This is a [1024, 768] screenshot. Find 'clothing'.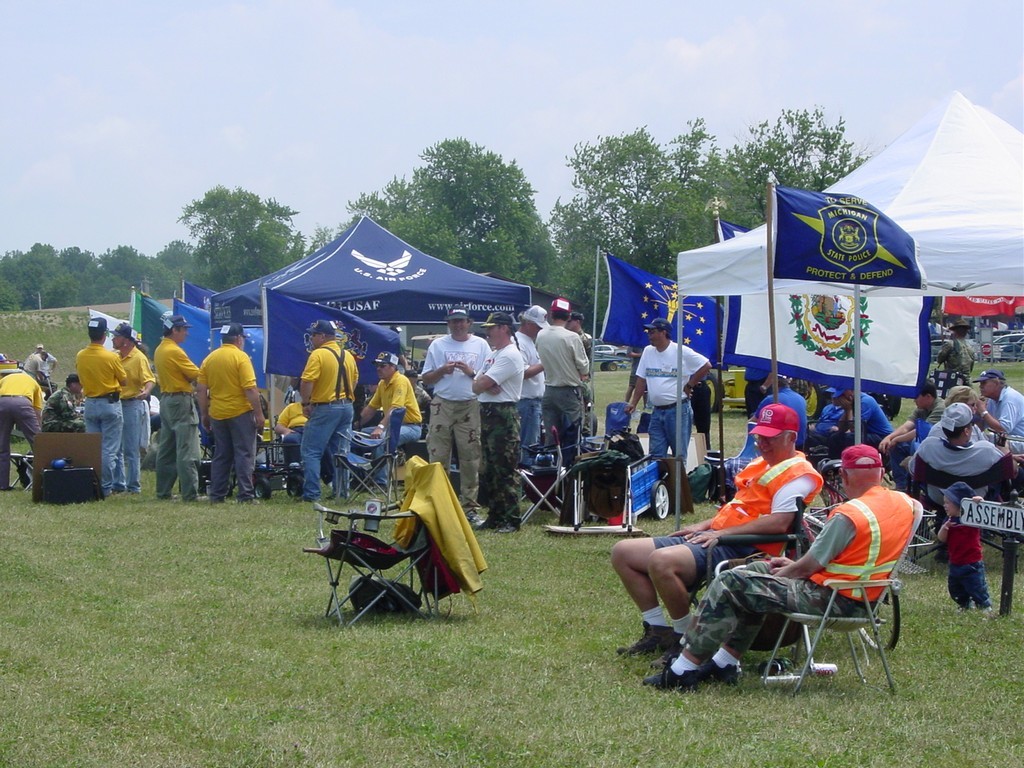
Bounding box: (882, 395, 948, 490).
